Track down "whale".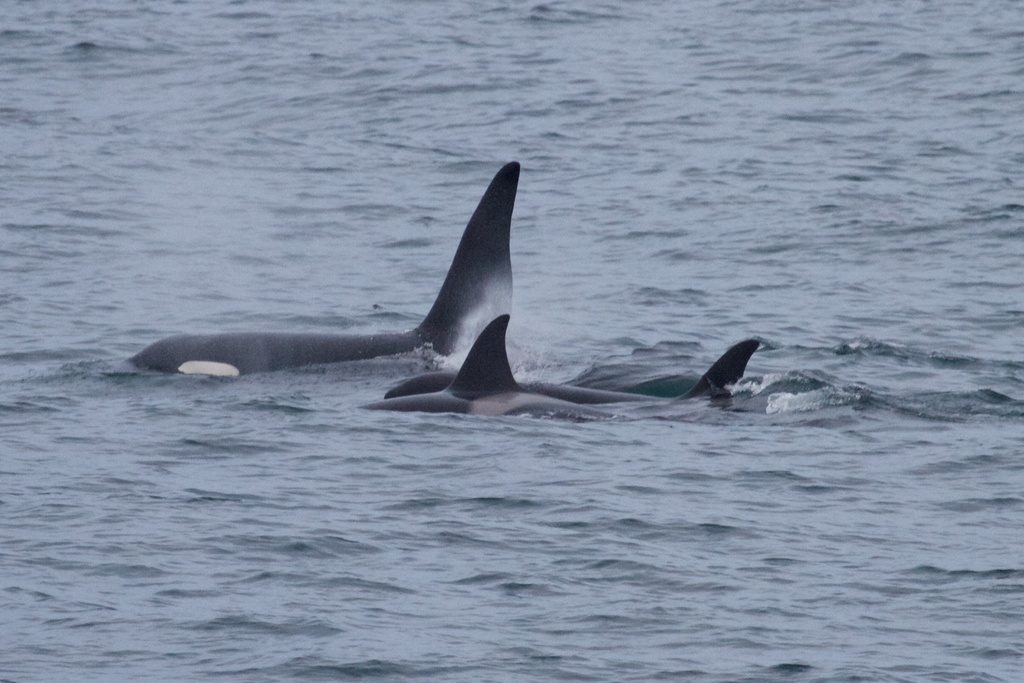
Tracked to rect(356, 311, 640, 422).
